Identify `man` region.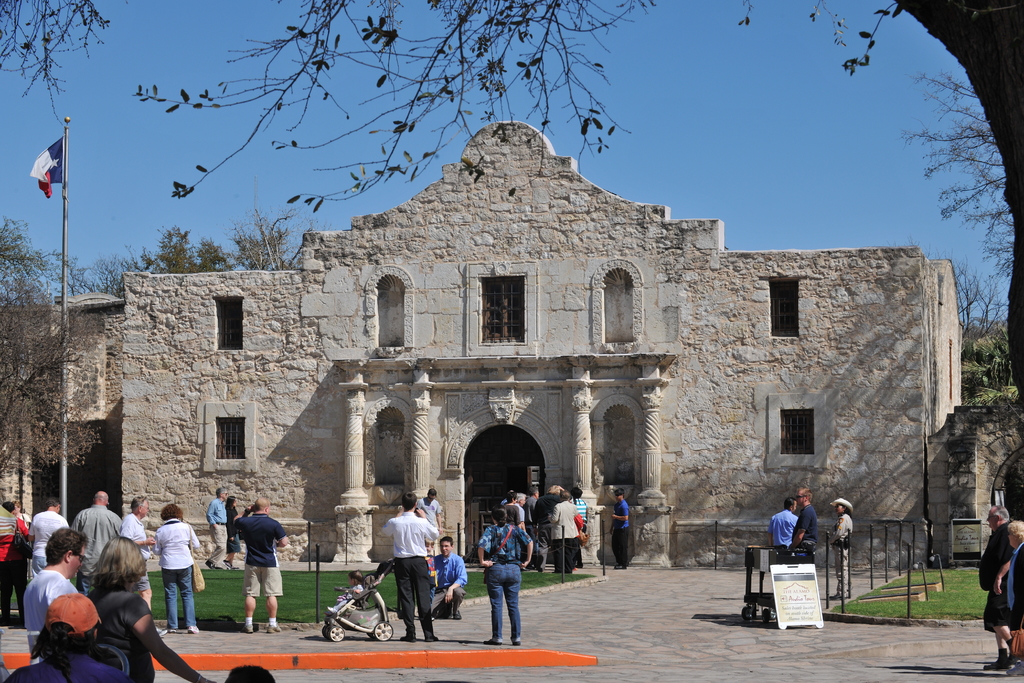
Region: left=383, top=493, right=440, bottom=639.
